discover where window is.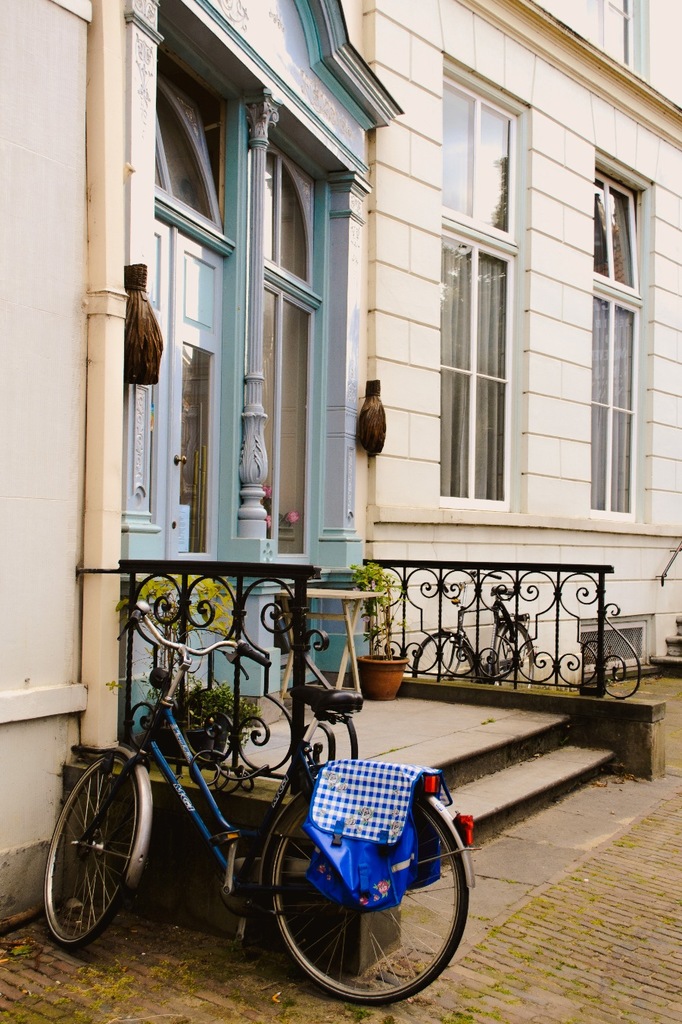
Discovered at region(438, 51, 530, 518).
